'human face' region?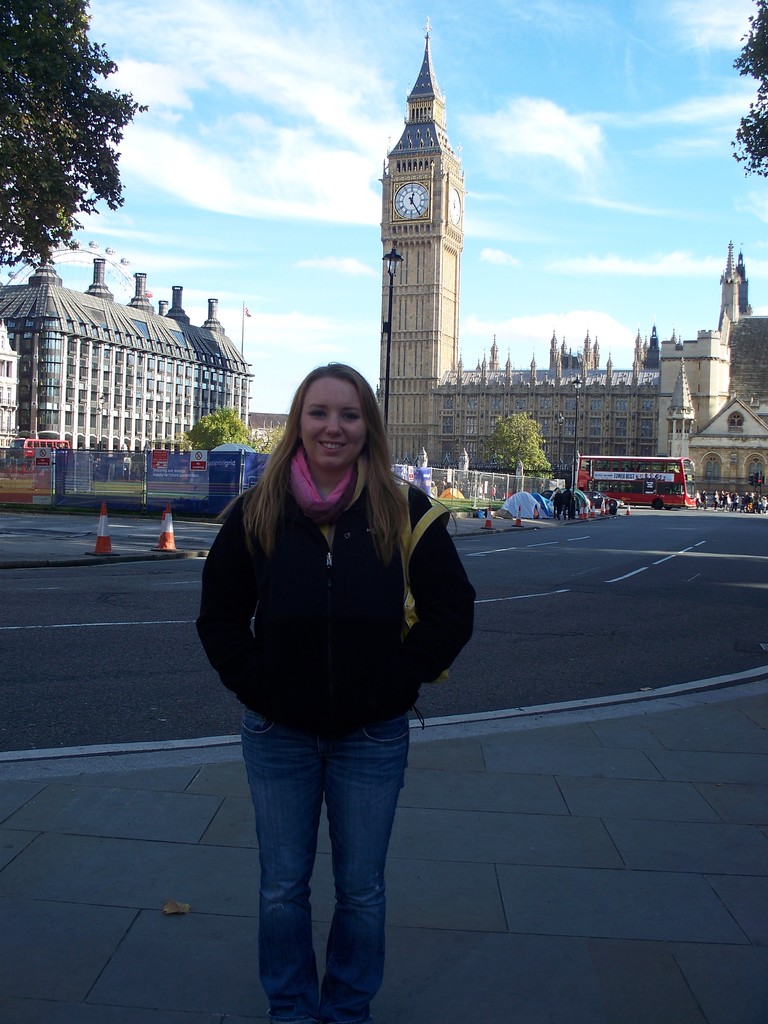
<region>301, 371, 371, 471</region>
